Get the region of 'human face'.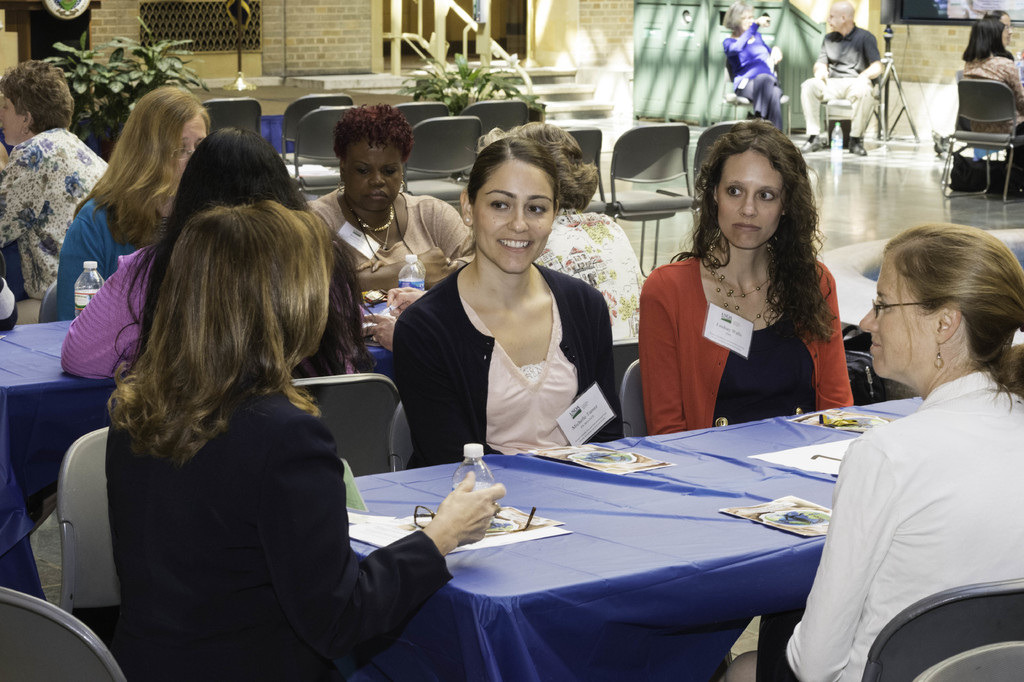
crop(719, 151, 783, 246).
